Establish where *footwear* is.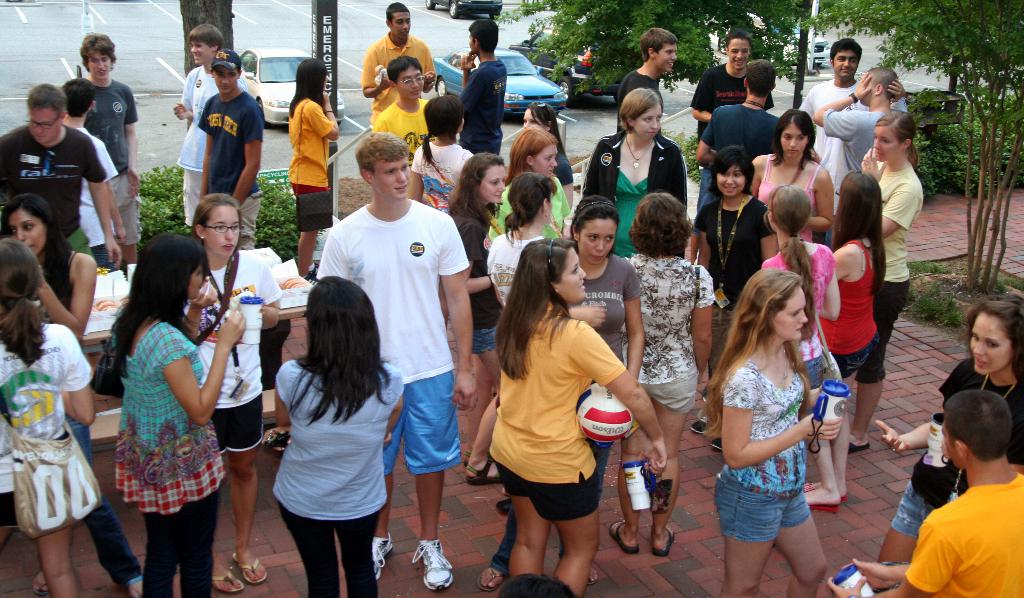
Established at <box>210,556,241,591</box>.
